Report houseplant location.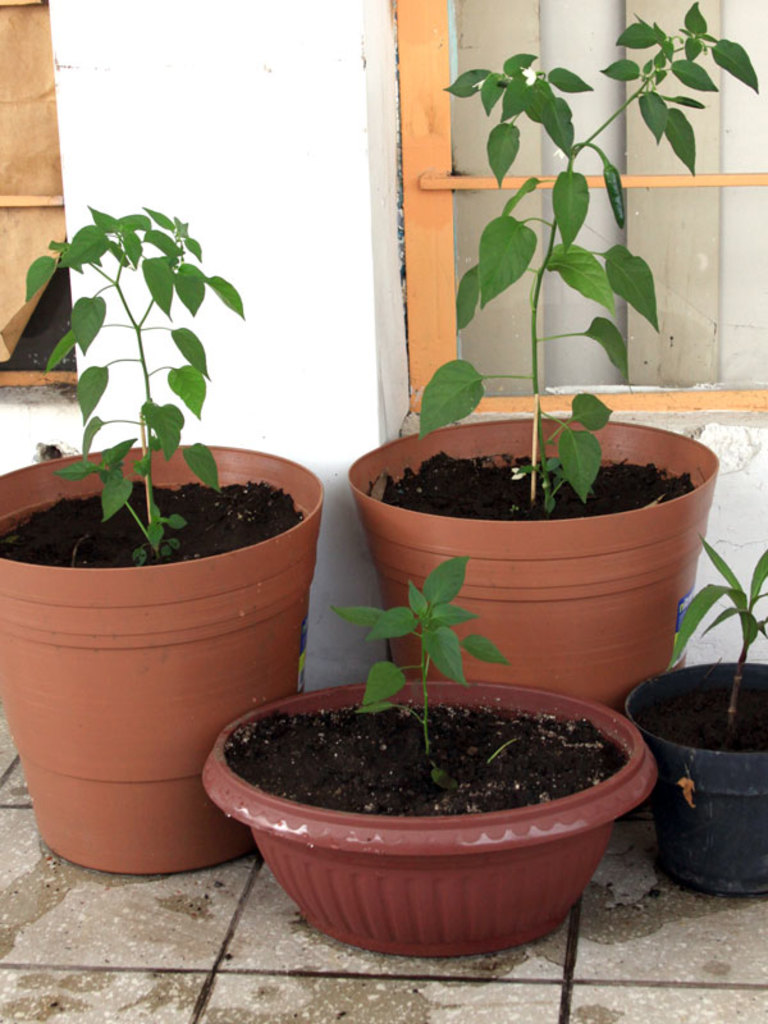
Report: left=347, top=10, right=756, bottom=709.
